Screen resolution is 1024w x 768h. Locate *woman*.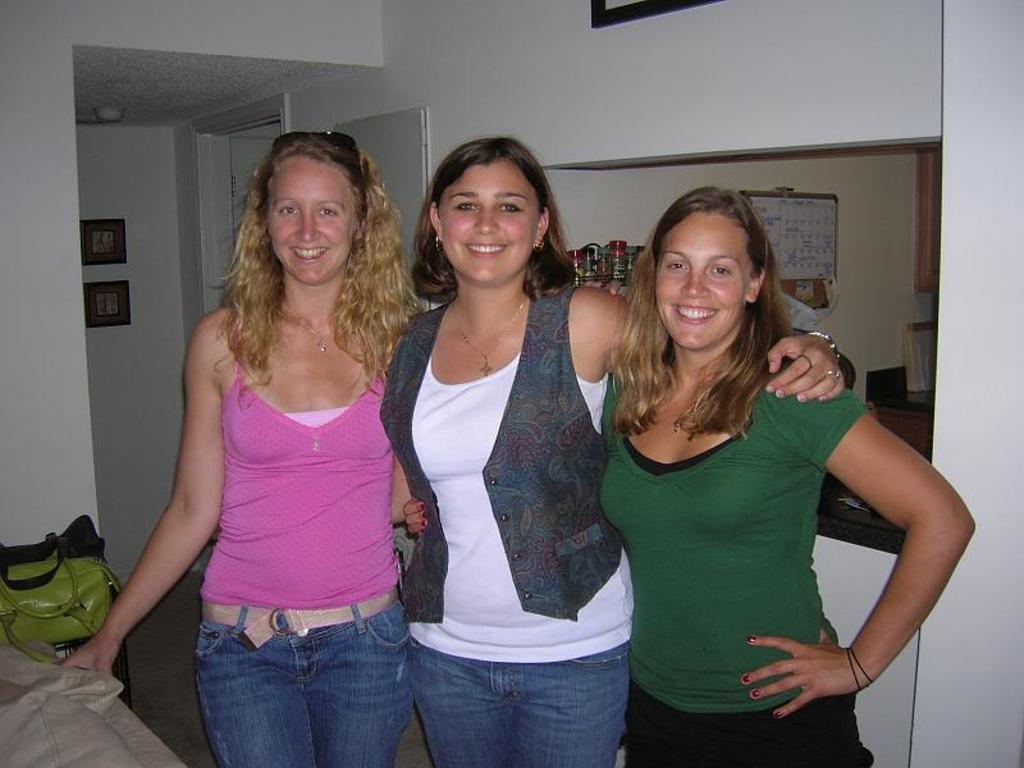
locate(389, 131, 847, 767).
